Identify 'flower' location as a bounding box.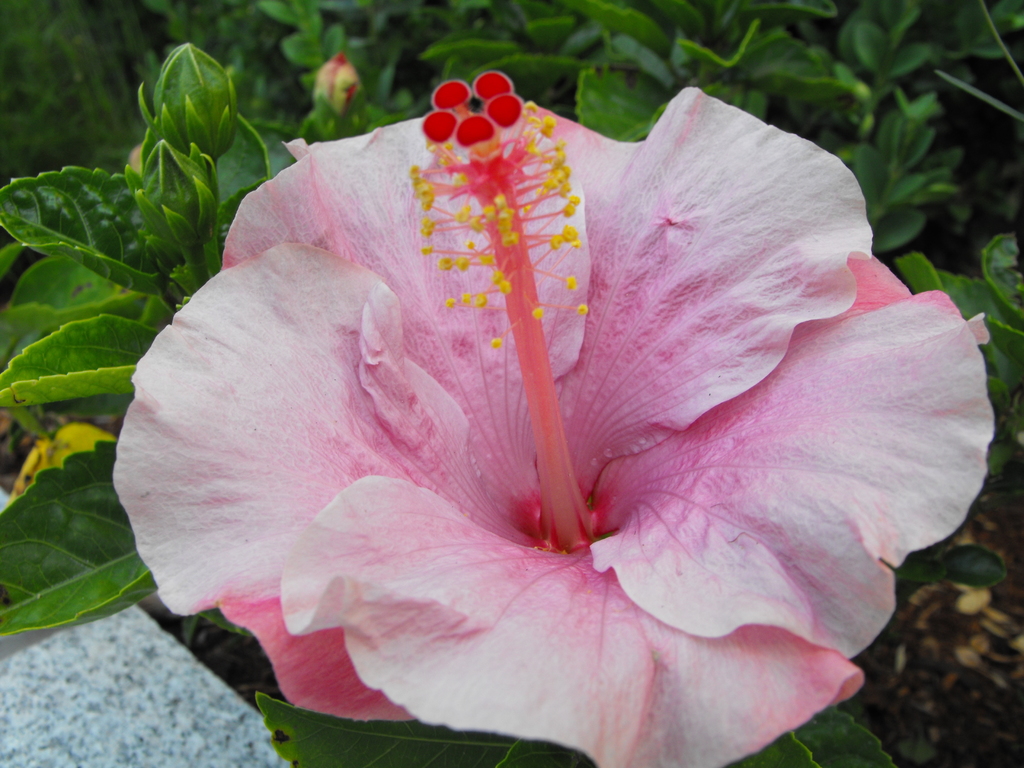
box=[314, 51, 361, 109].
